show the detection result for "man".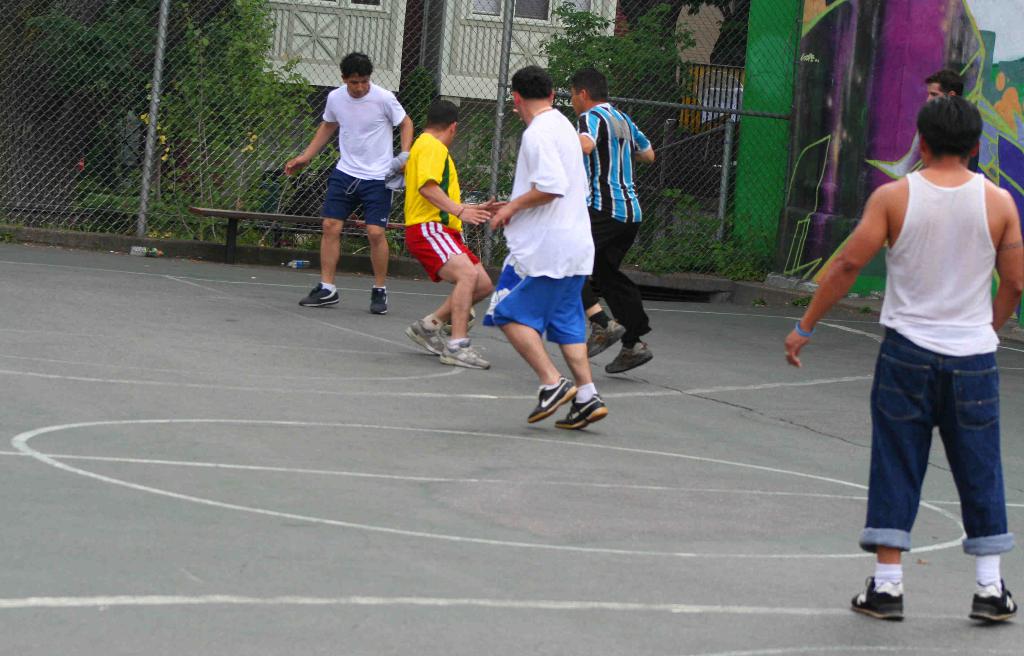
BBox(402, 101, 488, 376).
